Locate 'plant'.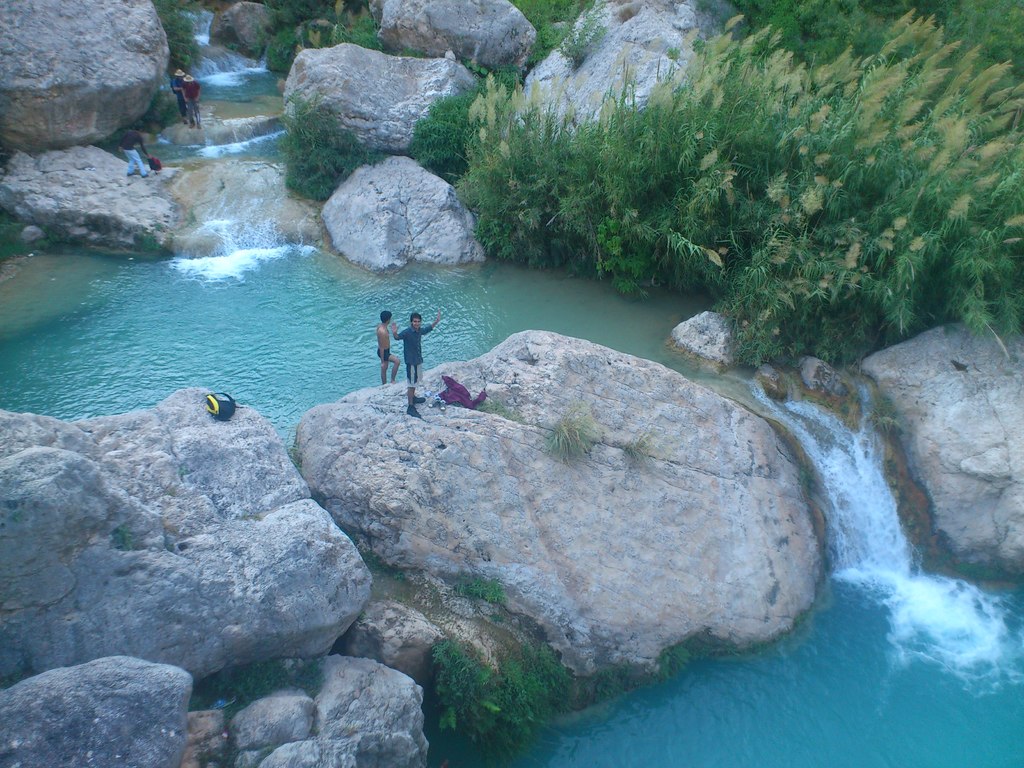
Bounding box: l=535, t=398, r=604, b=476.
